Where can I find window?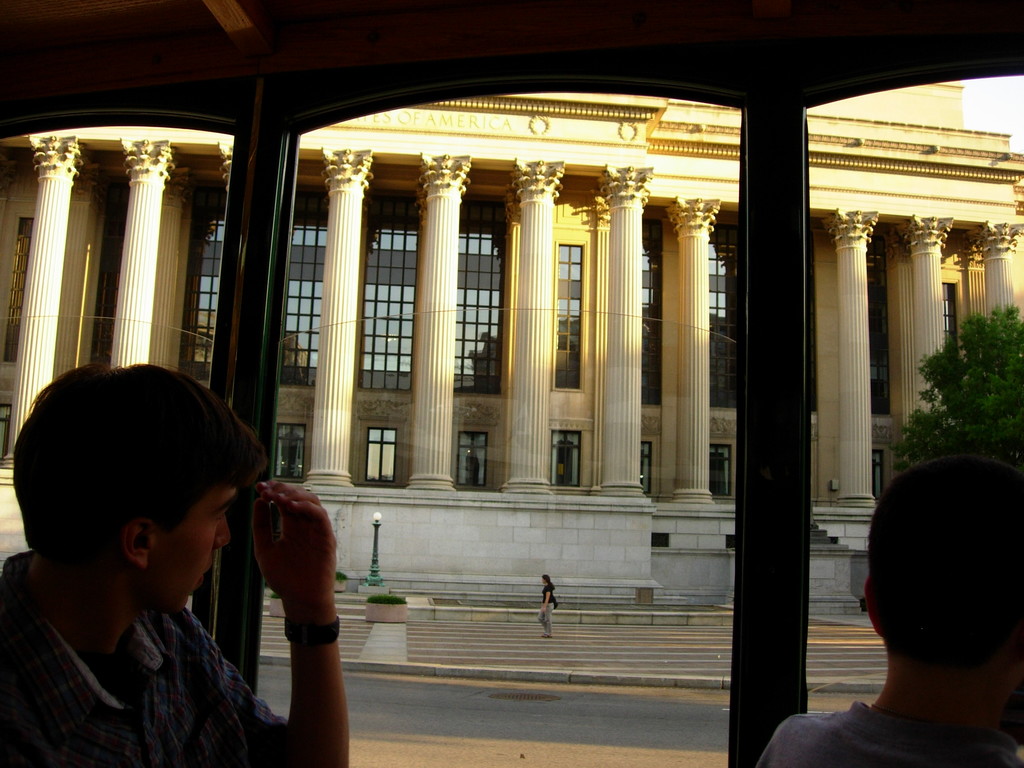
You can find it at left=639, top=441, right=652, bottom=493.
